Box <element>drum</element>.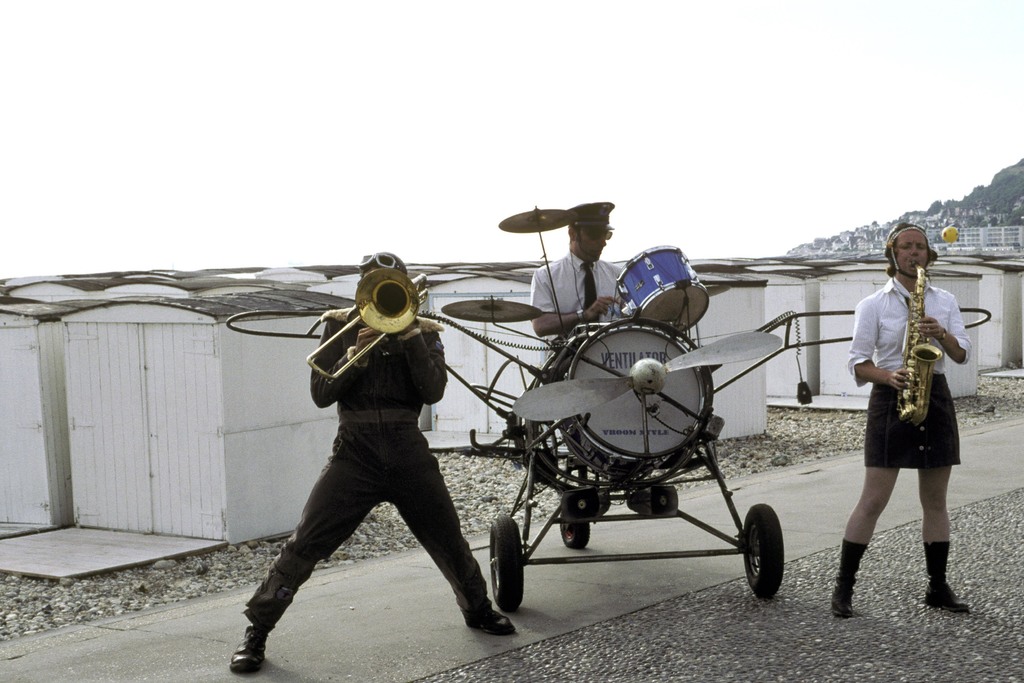
detection(616, 245, 707, 332).
